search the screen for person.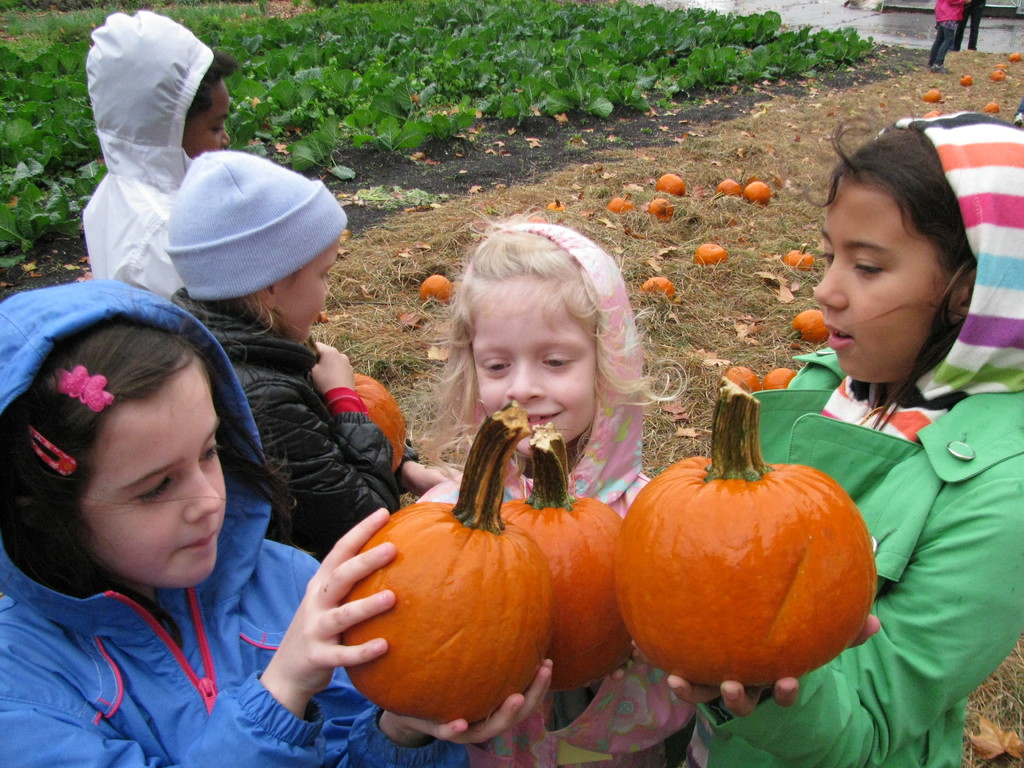
Found at <bbox>72, 4, 224, 322</bbox>.
